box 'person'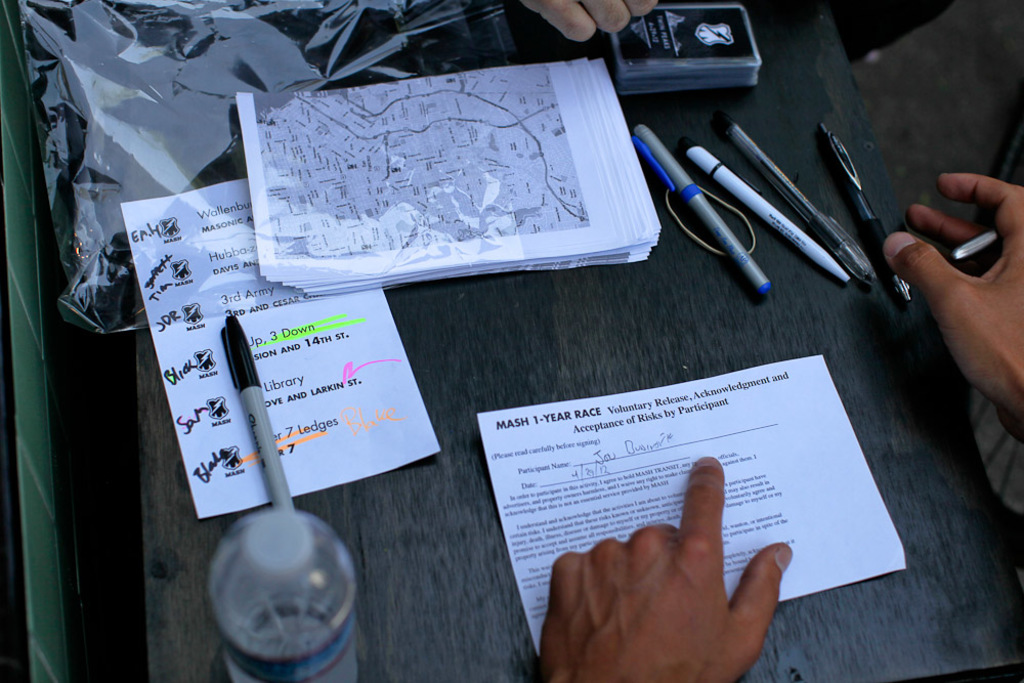
<bbox>539, 165, 1023, 682</bbox>
